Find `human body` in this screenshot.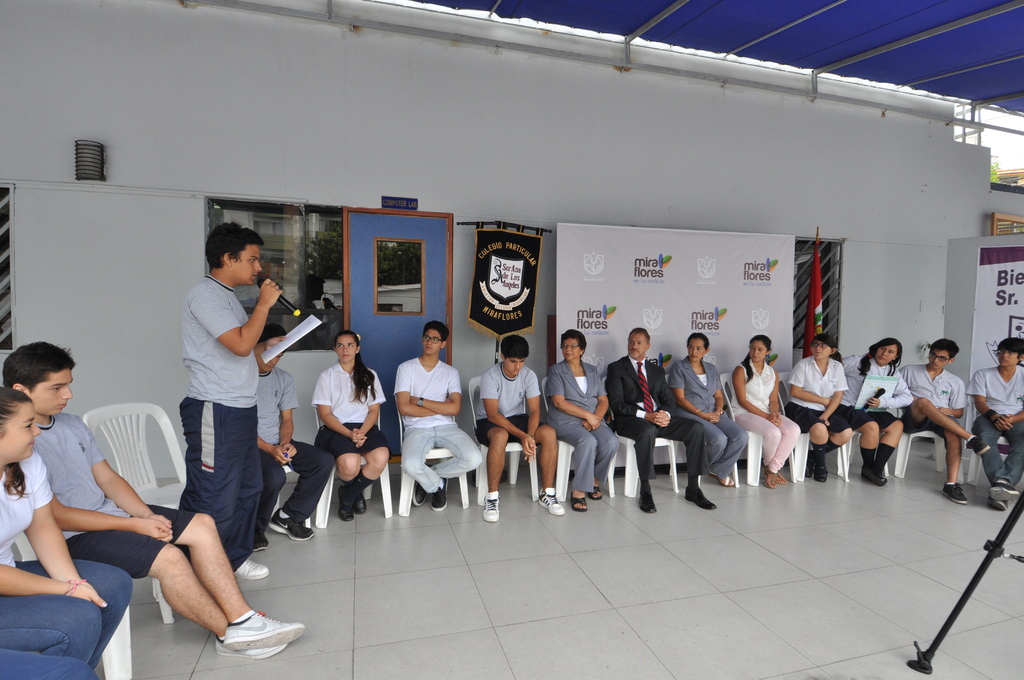
The bounding box for `human body` is [796, 355, 855, 501].
